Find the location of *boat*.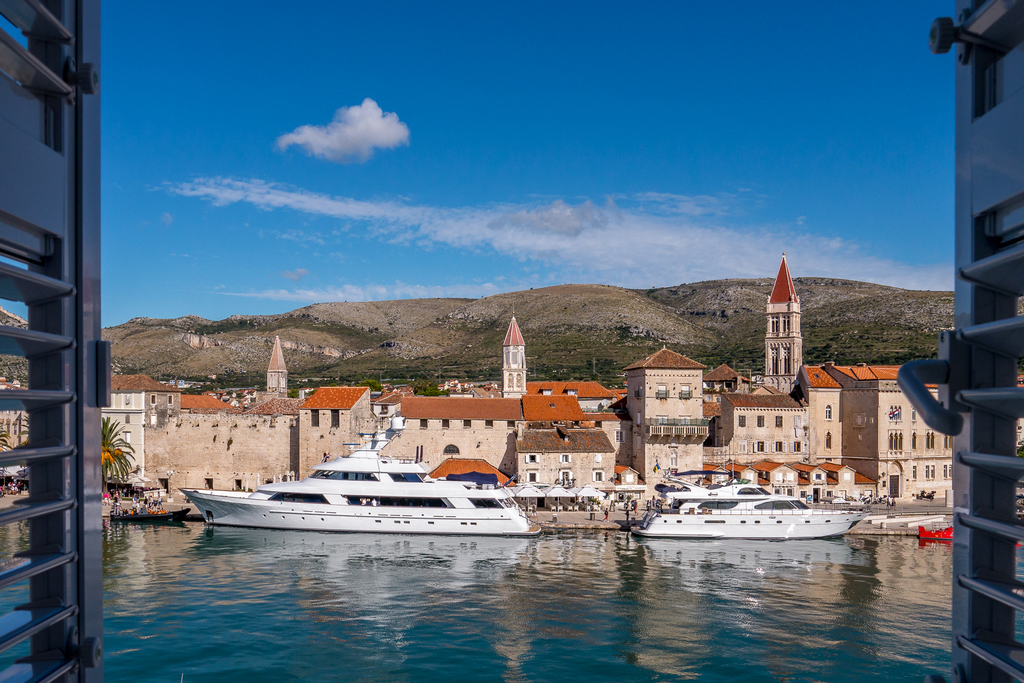
Location: [627, 473, 870, 540].
